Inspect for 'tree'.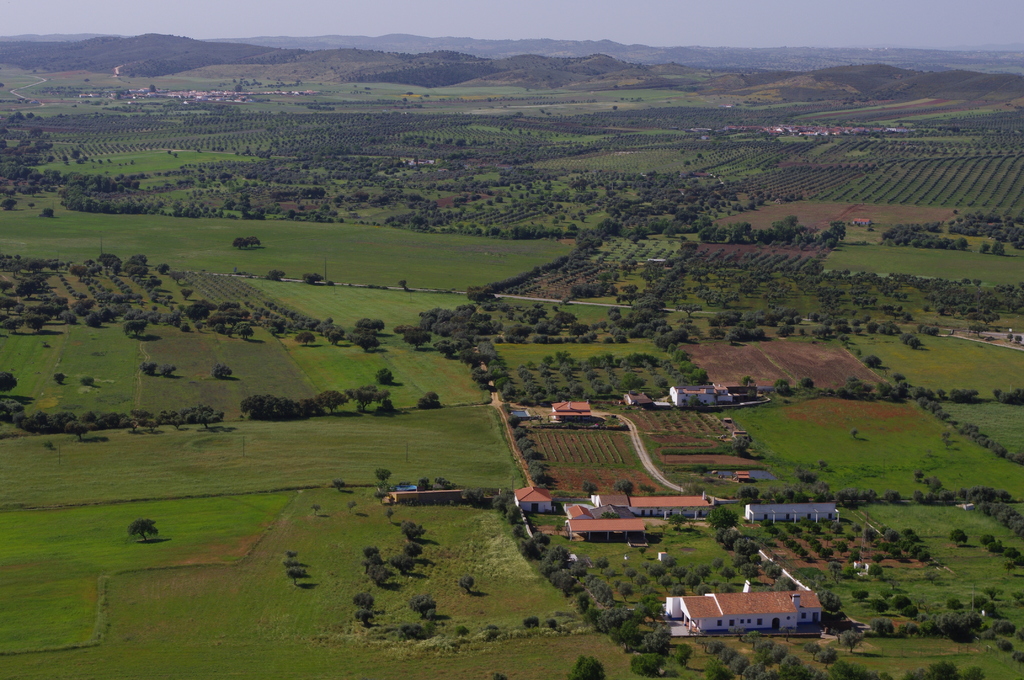
Inspection: box=[129, 516, 159, 544].
